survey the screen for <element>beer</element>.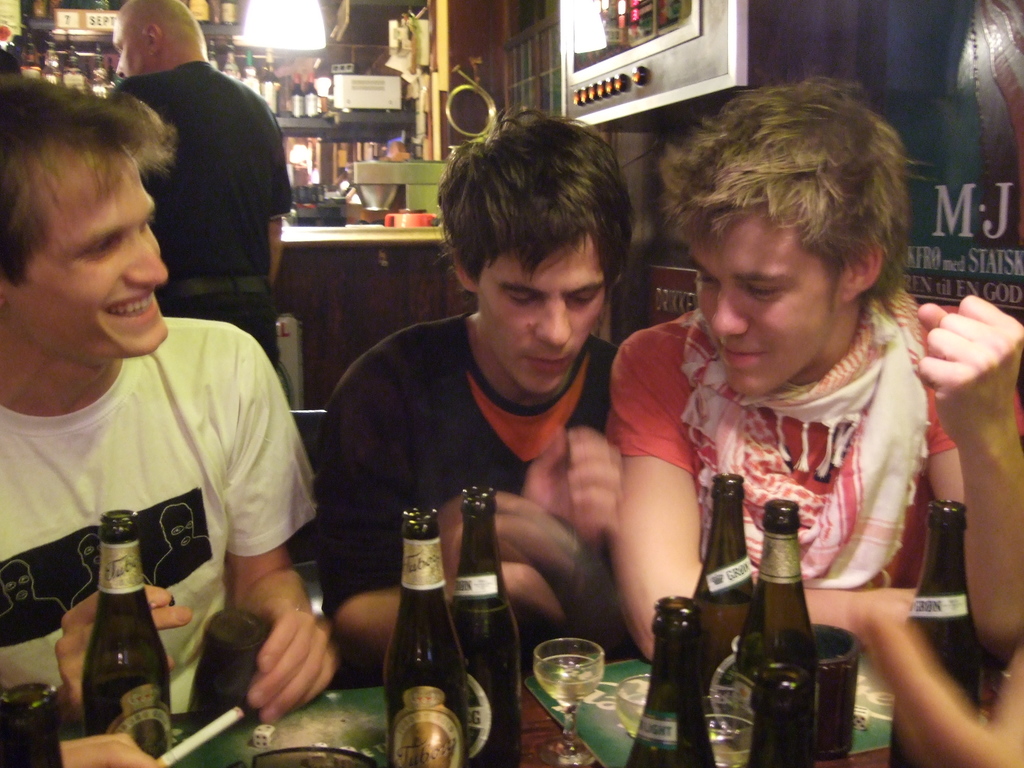
Survey found: [737,490,826,767].
